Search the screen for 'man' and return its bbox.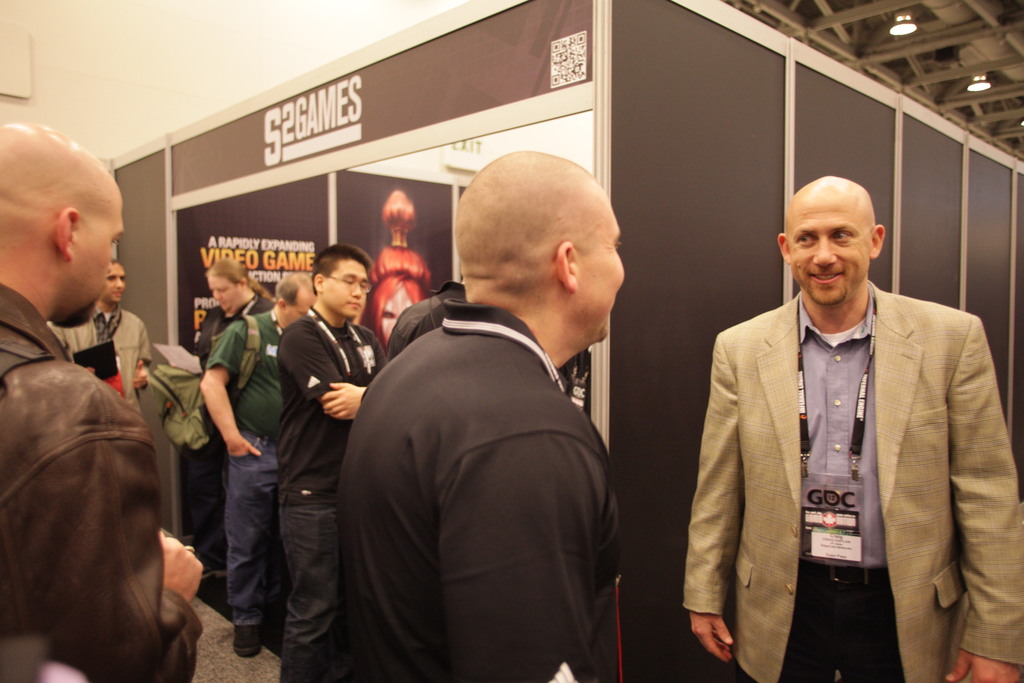
Found: rect(199, 266, 320, 657).
